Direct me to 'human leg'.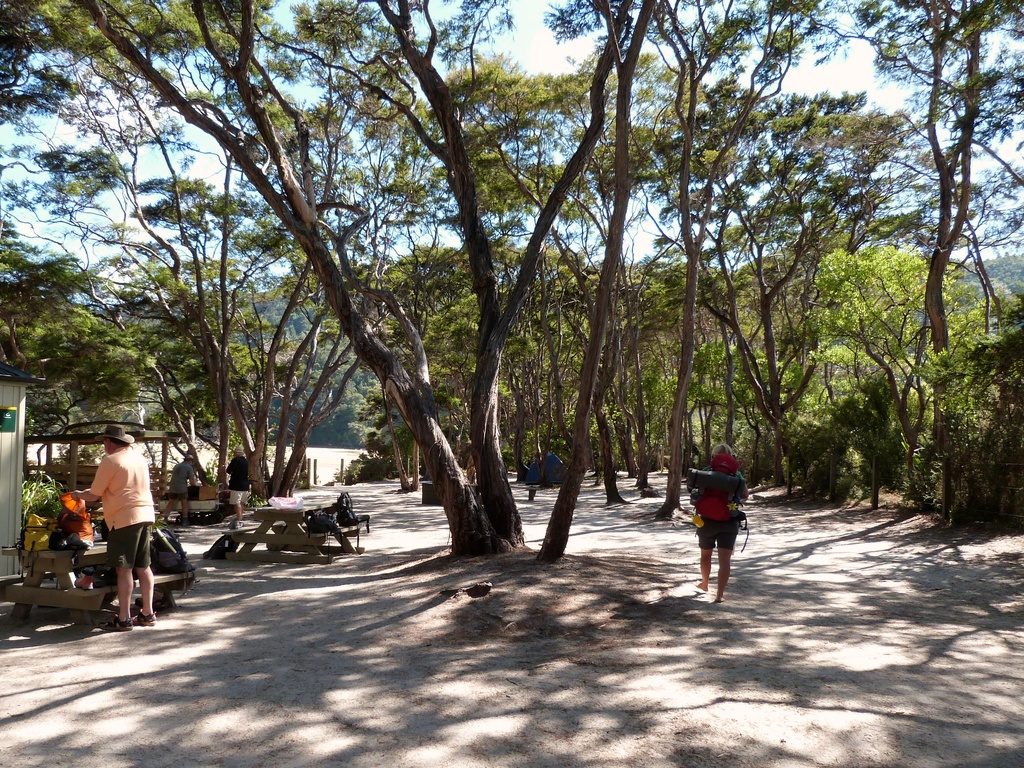
Direction: {"left": 719, "top": 531, "right": 732, "bottom": 601}.
